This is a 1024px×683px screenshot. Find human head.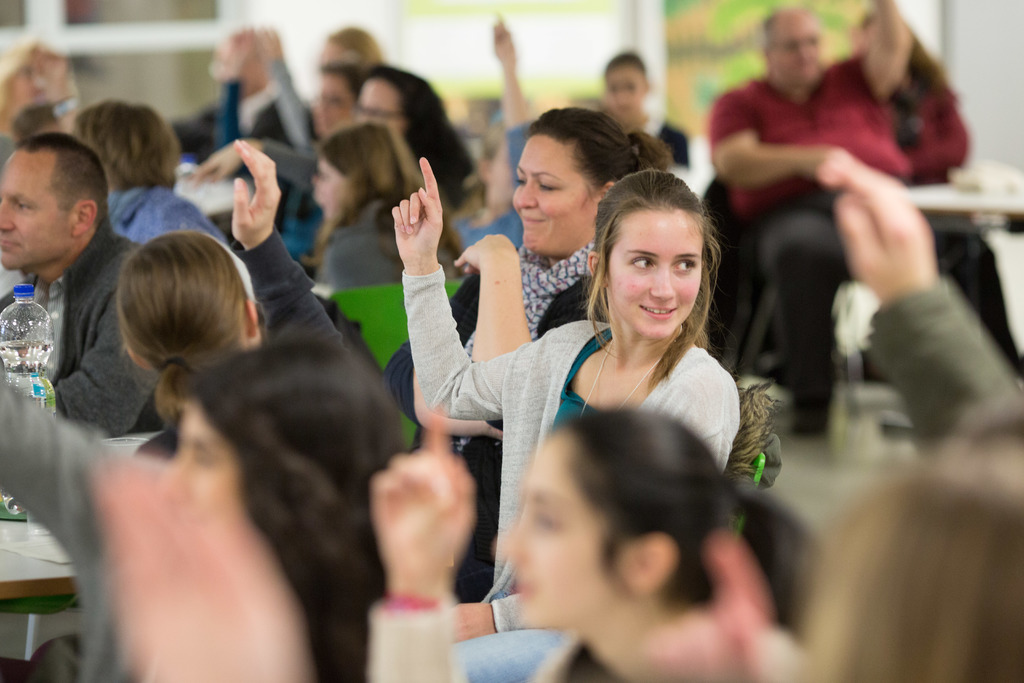
Bounding box: (x1=311, y1=56, x2=365, y2=142).
